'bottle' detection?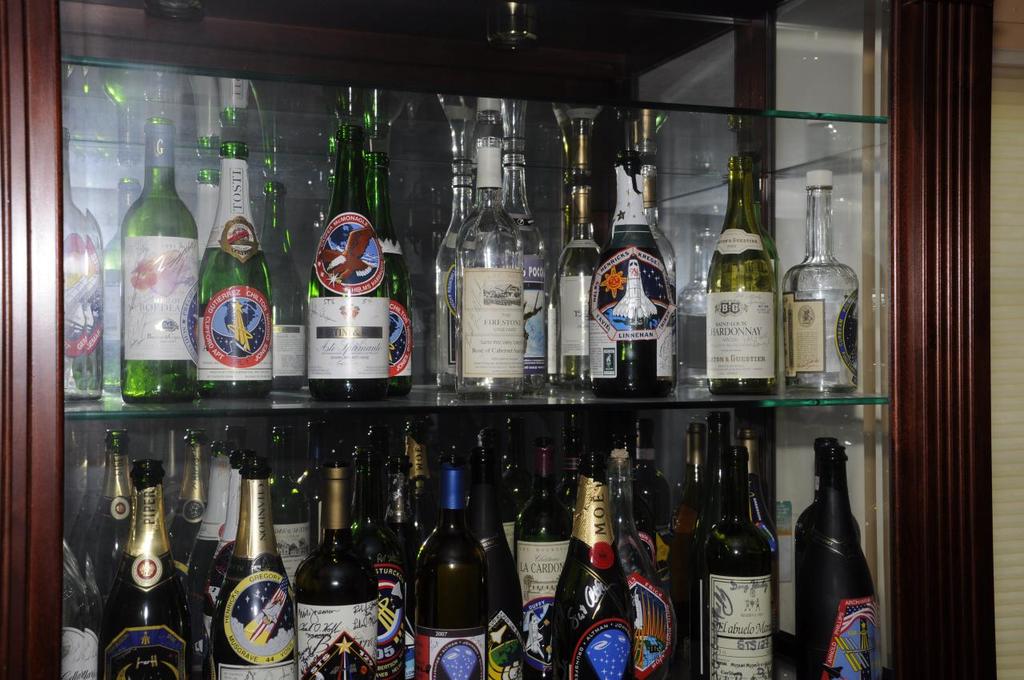
left=799, top=437, right=882, bottom=668
